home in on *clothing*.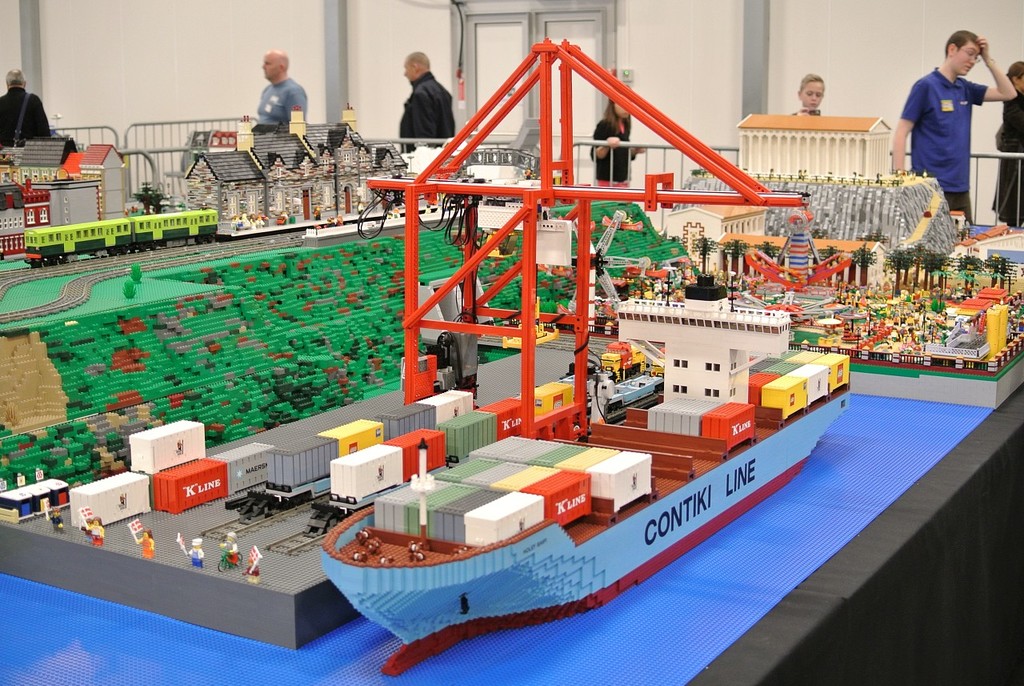
Homed in at 586, 109, 635, 190.
